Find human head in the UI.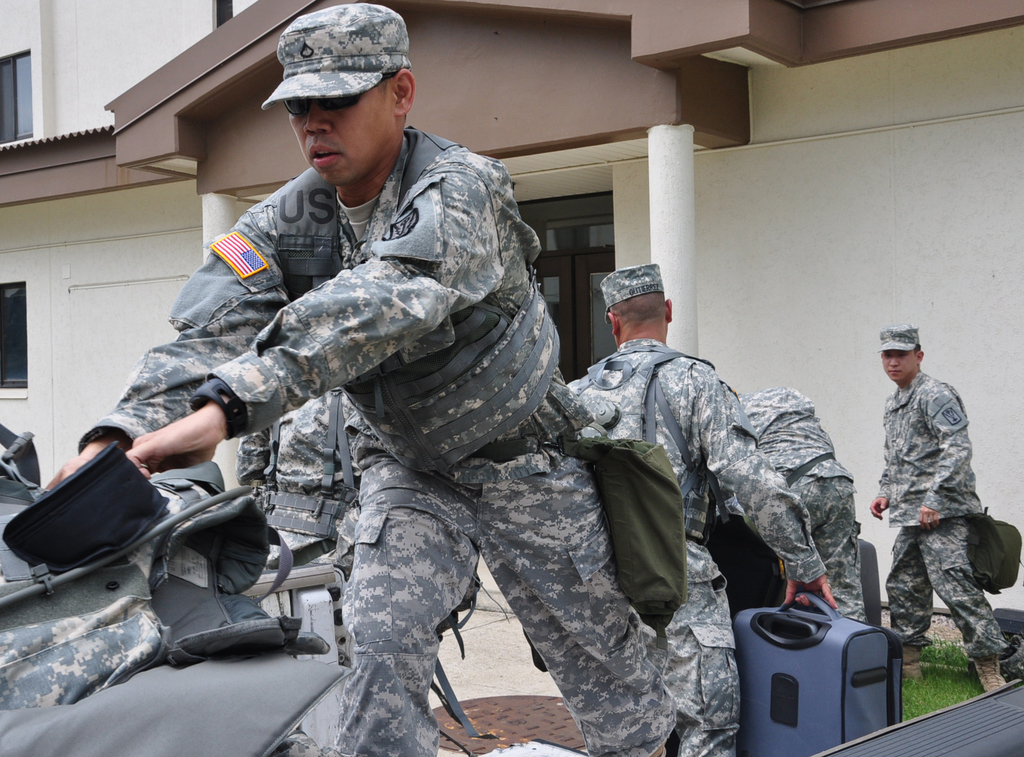
UI element at <box>875,321,925,381</box>.
